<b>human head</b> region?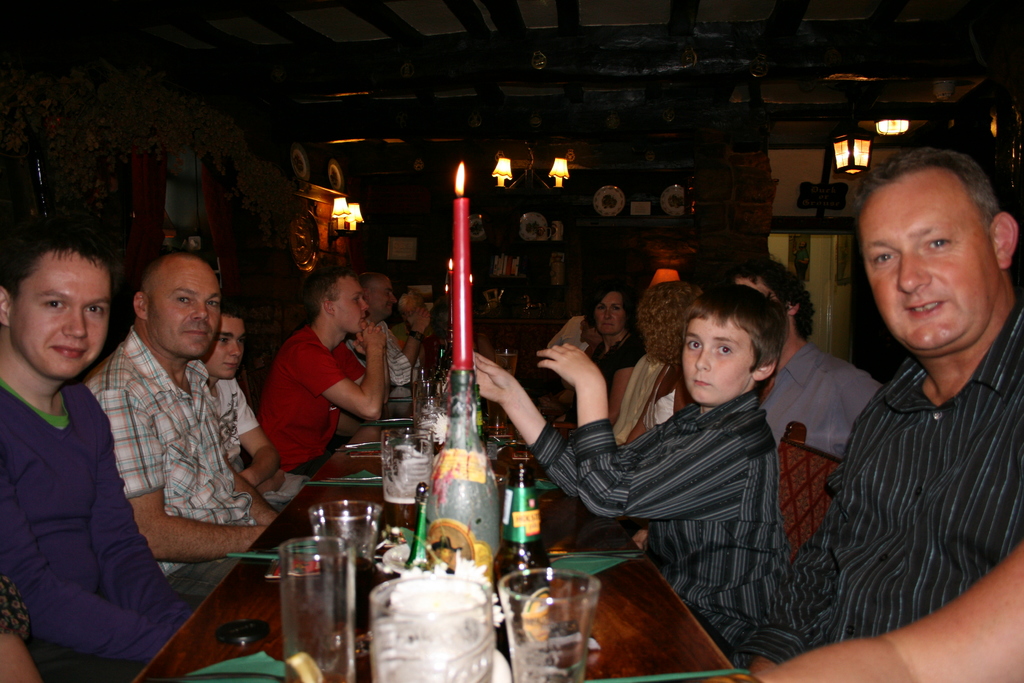
[left=13, top=224, right=123, bottom=379]
